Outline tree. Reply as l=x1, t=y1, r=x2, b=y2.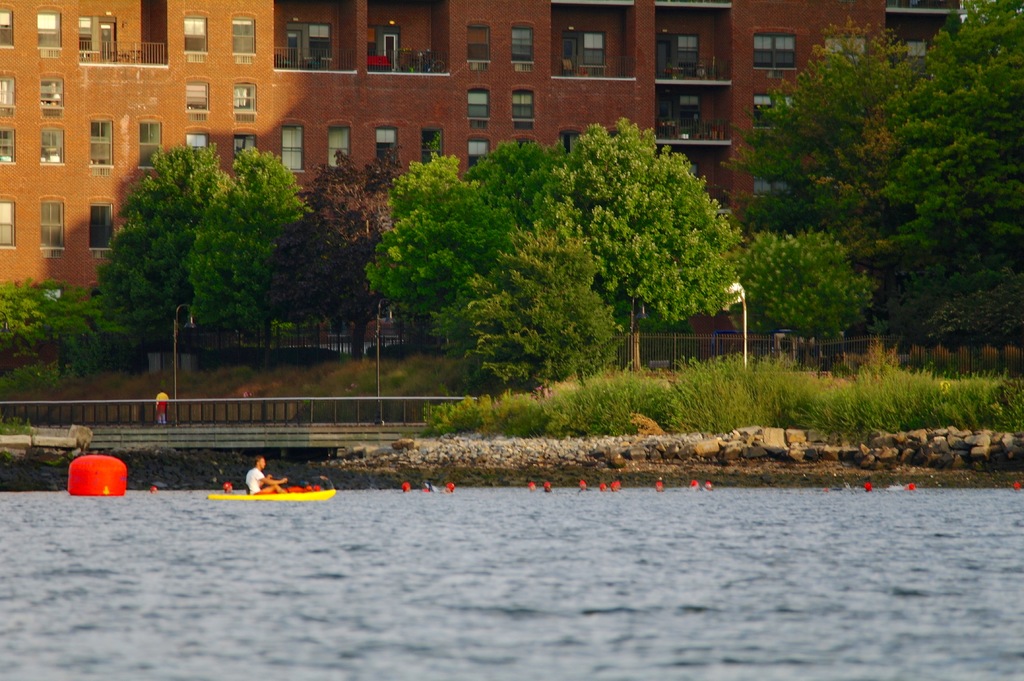
l=422, t=217, r=622, b=393.
